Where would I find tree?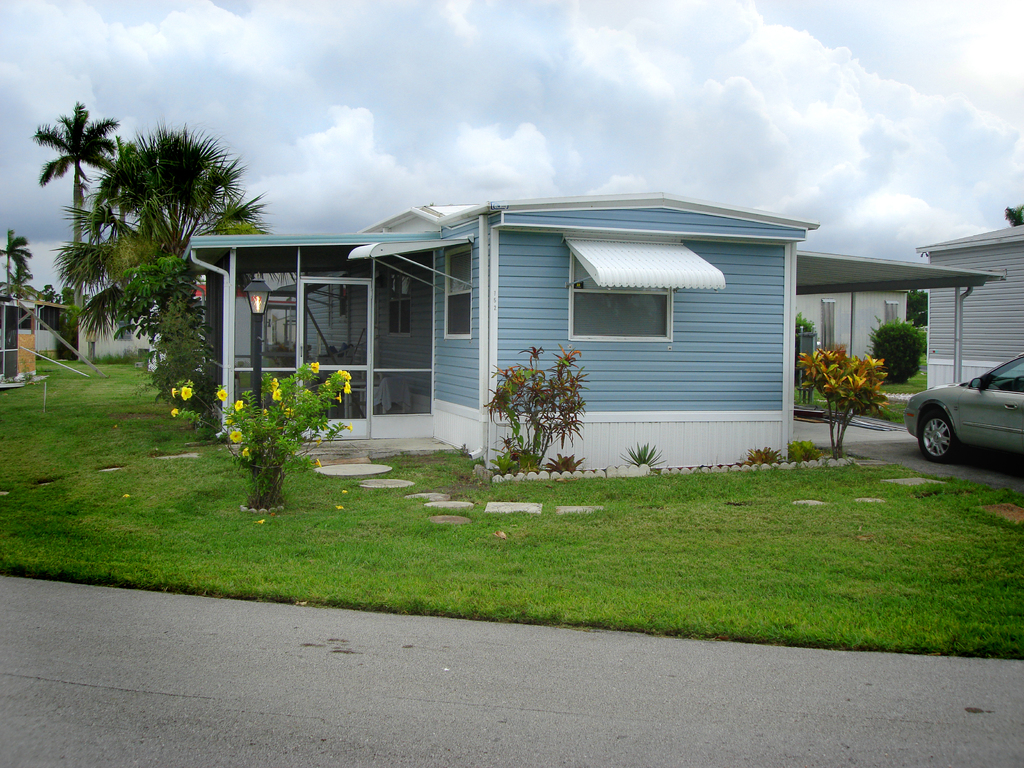
At {"left": 168, "top": 355, "right": 346, "bottom": 511}.
